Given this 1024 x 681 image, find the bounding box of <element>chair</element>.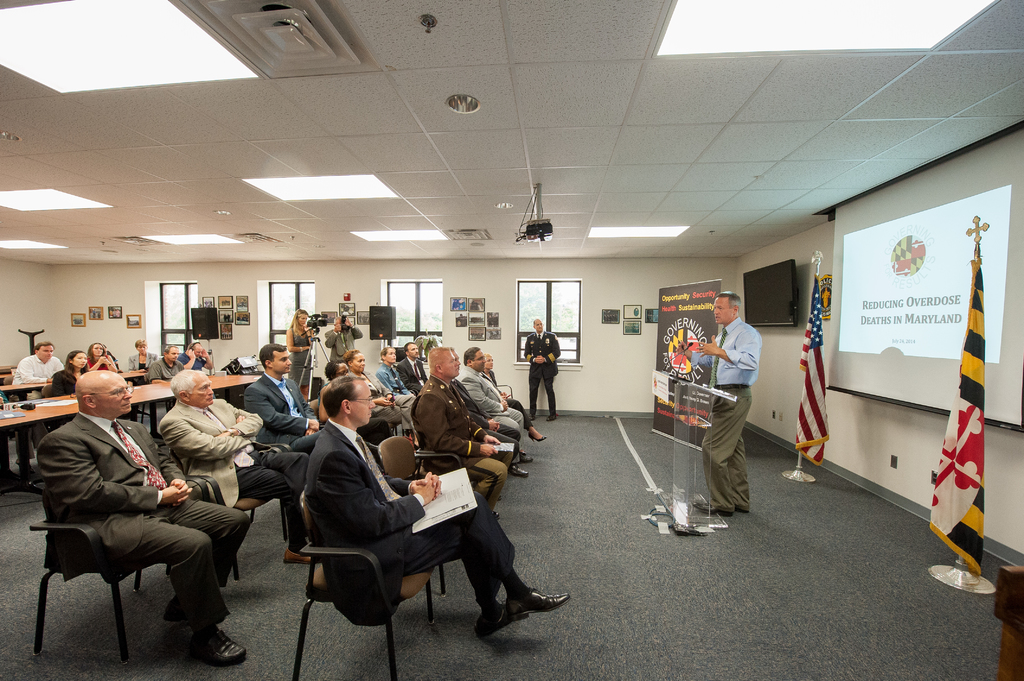
select_region(18, 451, 232, 669).
